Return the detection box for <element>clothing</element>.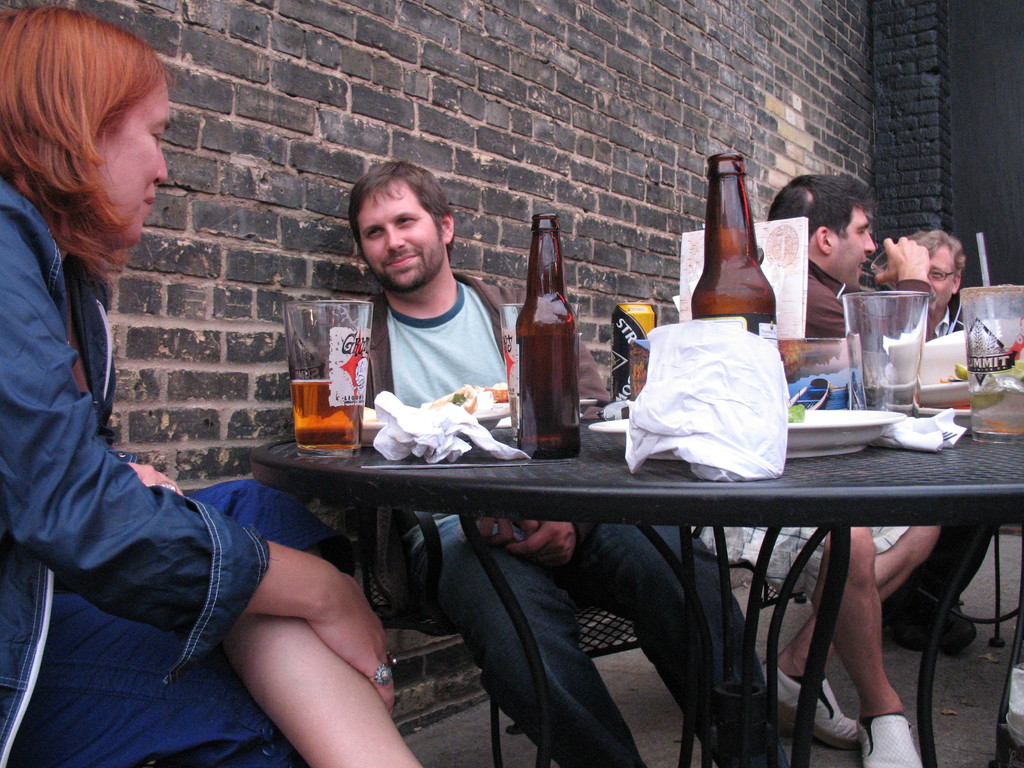
362:273:788:767.
